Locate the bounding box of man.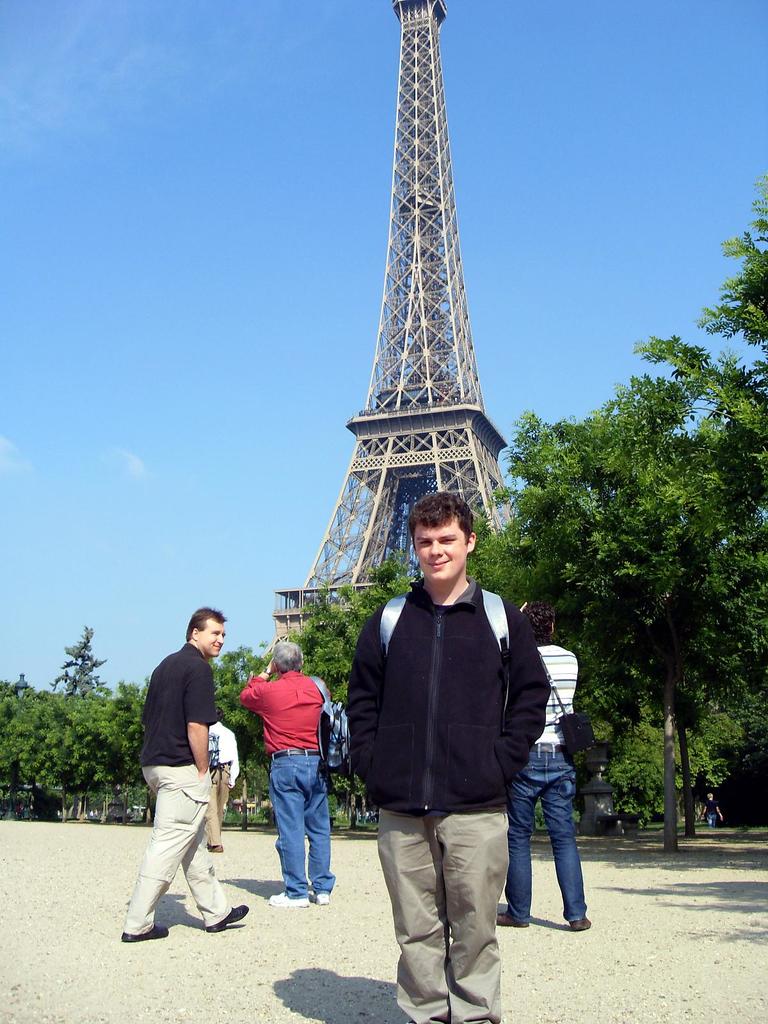
Bounding box: (495,602,596,934).
